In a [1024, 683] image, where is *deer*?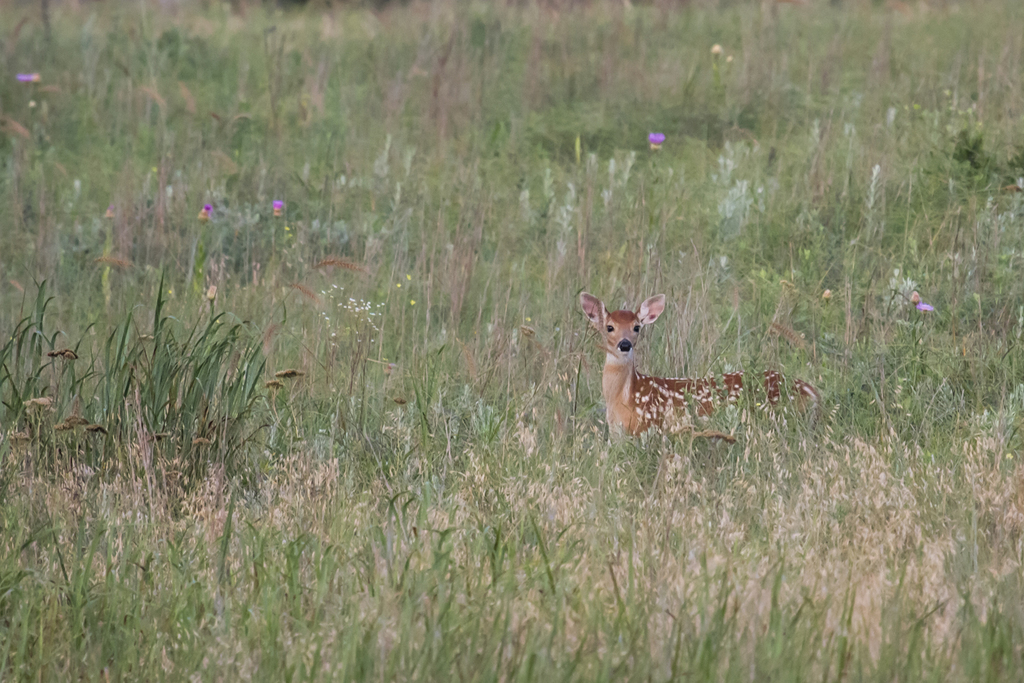
BBox(580, 293, 824, 466).
